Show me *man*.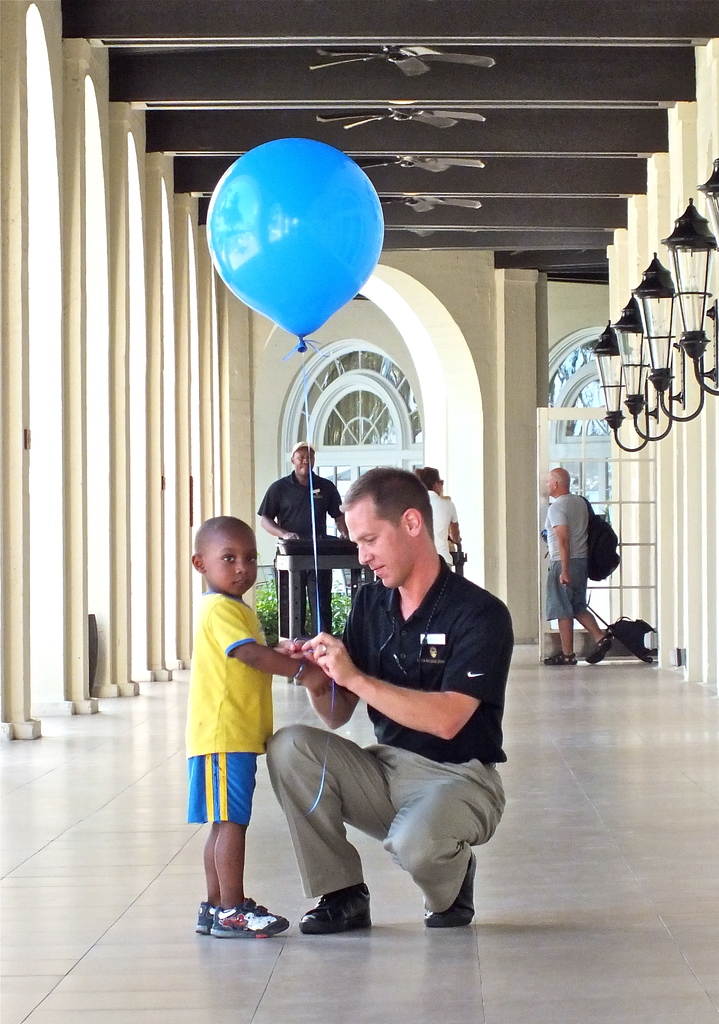
*man* is here: BBox(538, 465, 615, 669).
